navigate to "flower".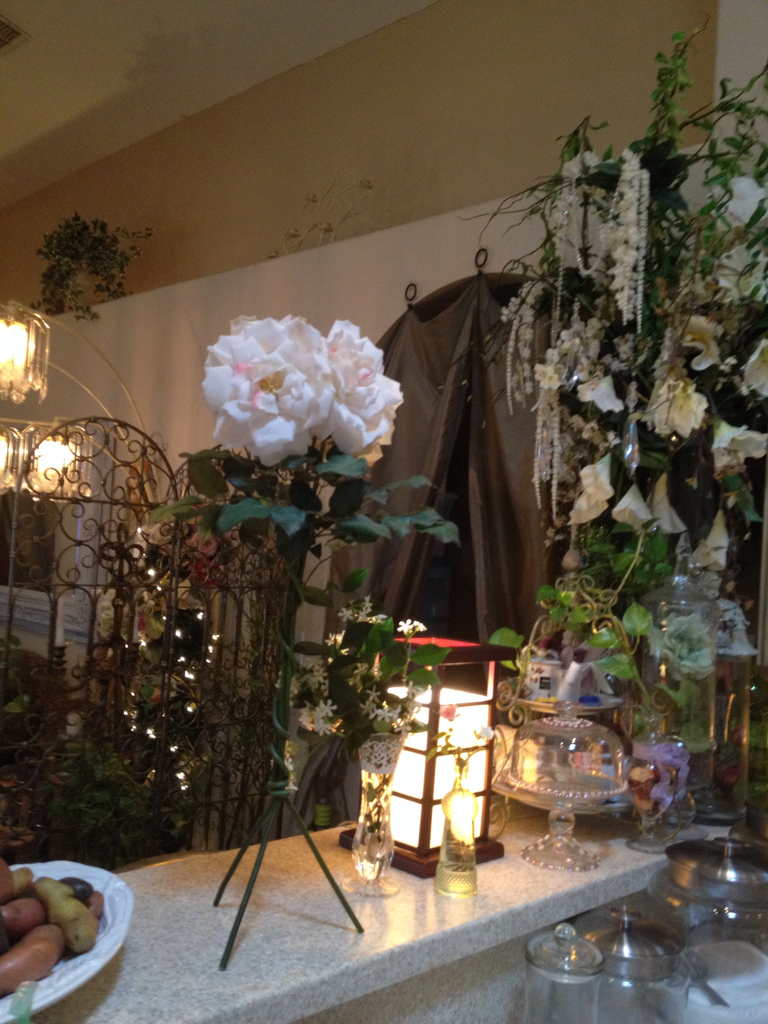
Navigation target: box(644, 477, 685, 533).
